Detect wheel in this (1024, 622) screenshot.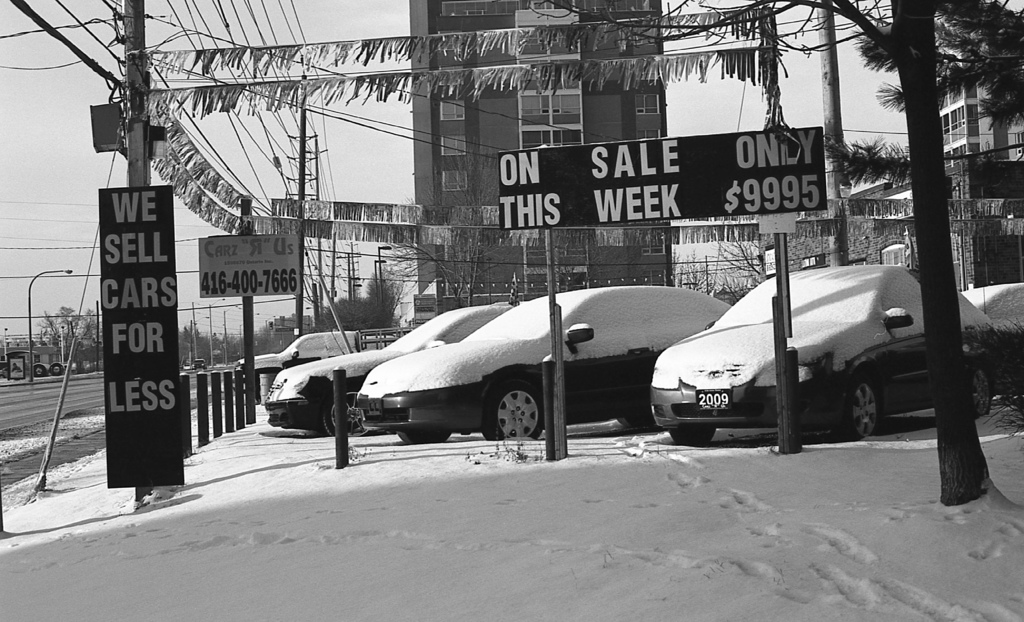
Detection: [832, 373, 878, 439].
